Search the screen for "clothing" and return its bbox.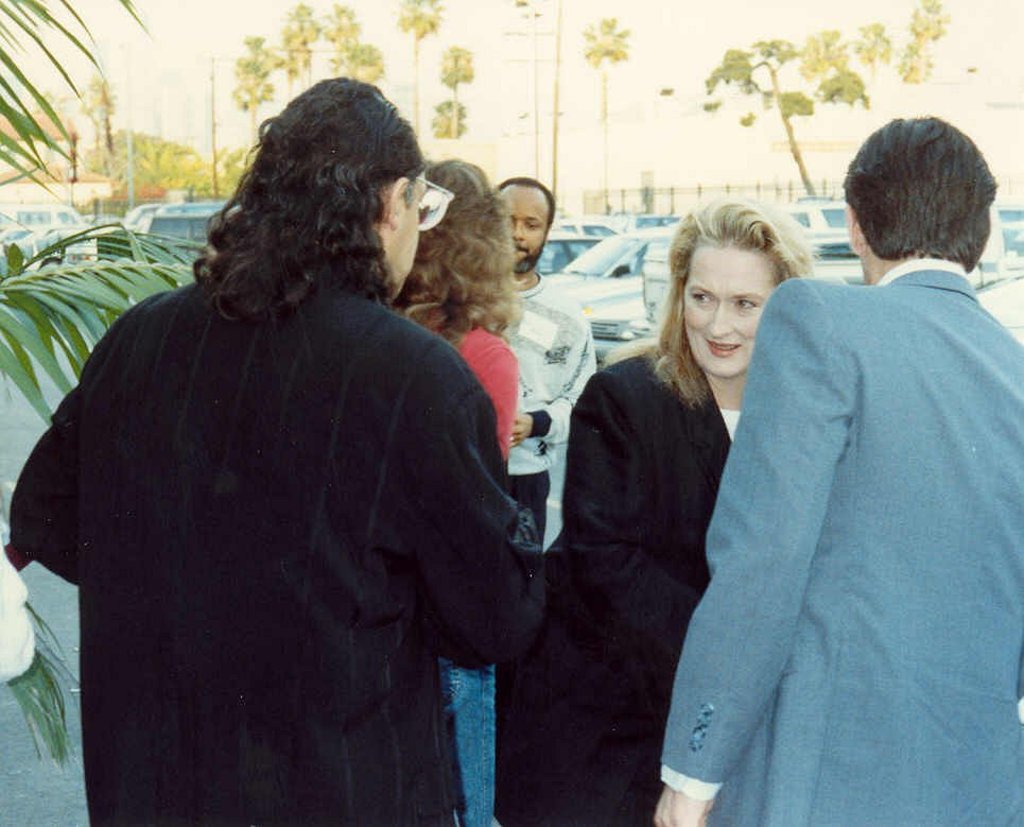
Found: <box>423,303,505,487</box>.
